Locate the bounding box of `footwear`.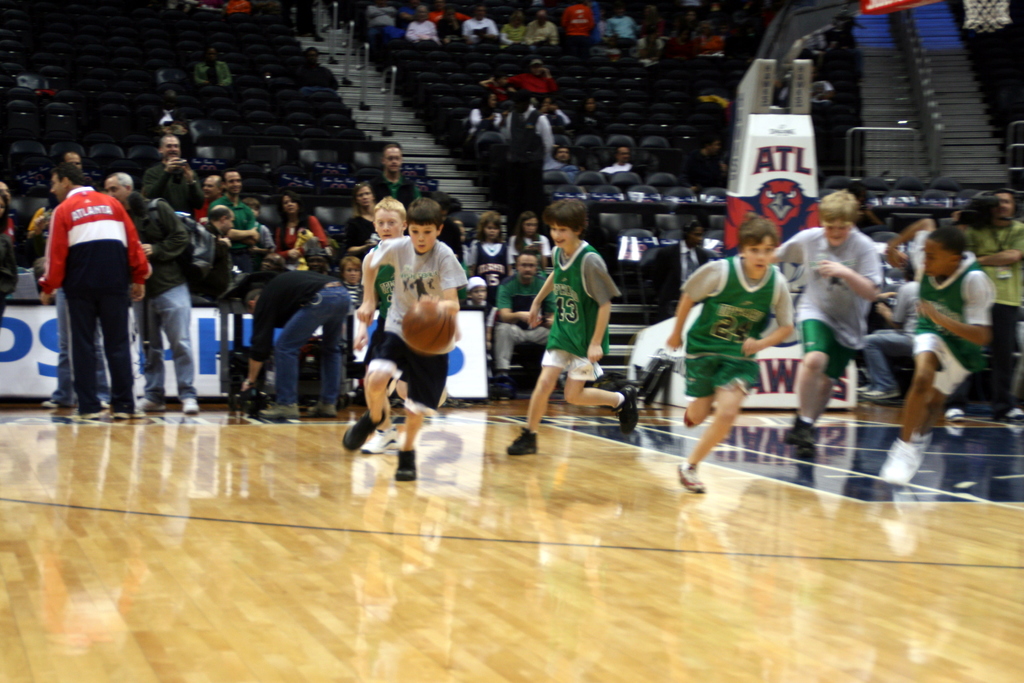
Bounding box: <region>855, 383, 869, 397</region>.
